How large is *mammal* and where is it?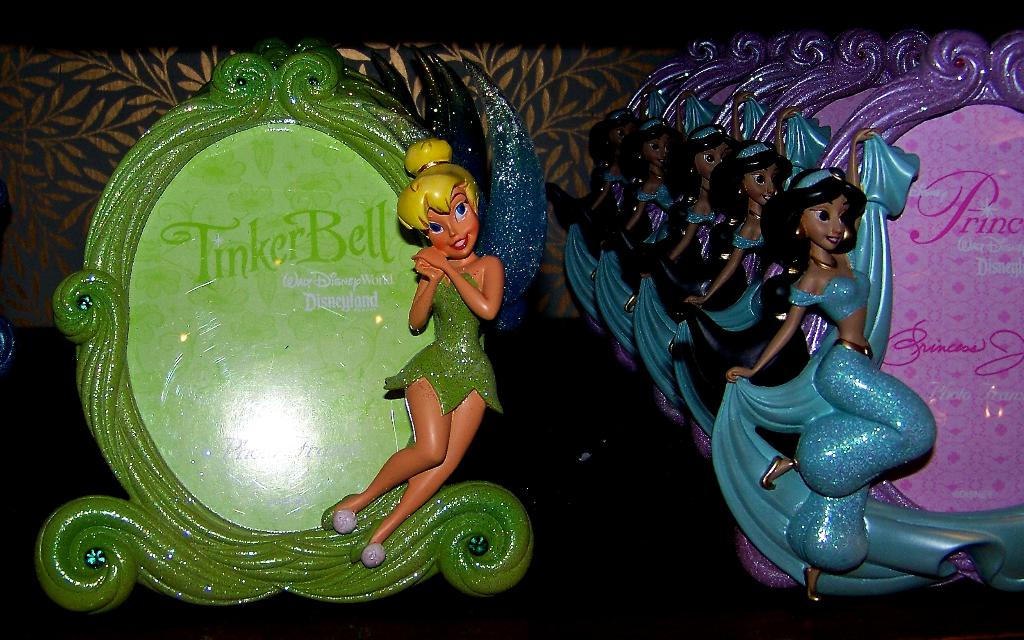
Bounding box: [x1=671, y1=106, x2=799, y2=434].
